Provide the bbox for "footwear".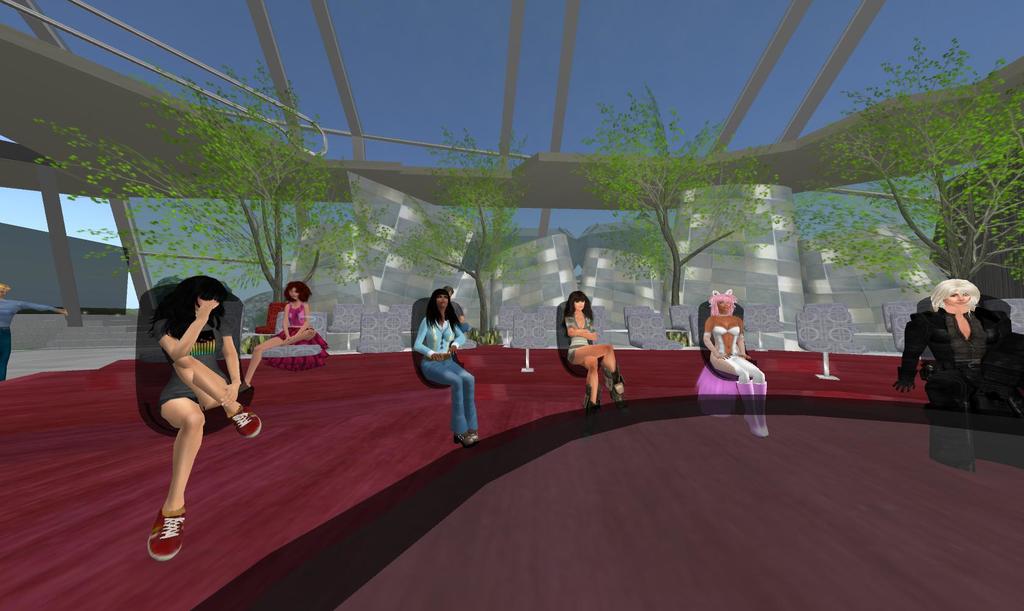
l=604, t=368, r=632, b=416.
